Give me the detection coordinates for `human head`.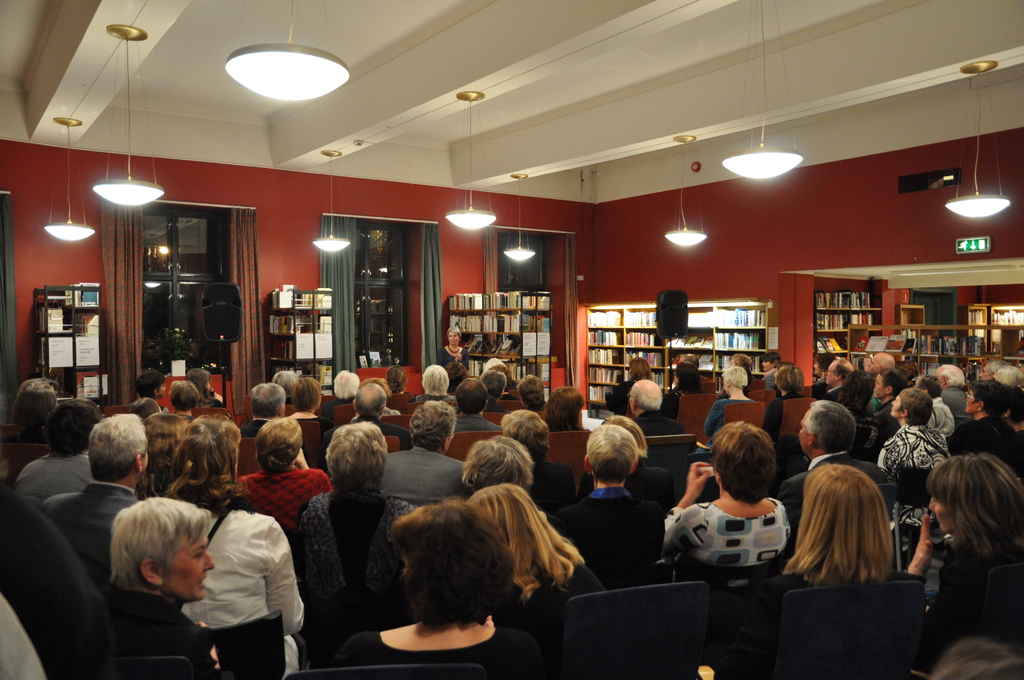
476,368,508,403.
